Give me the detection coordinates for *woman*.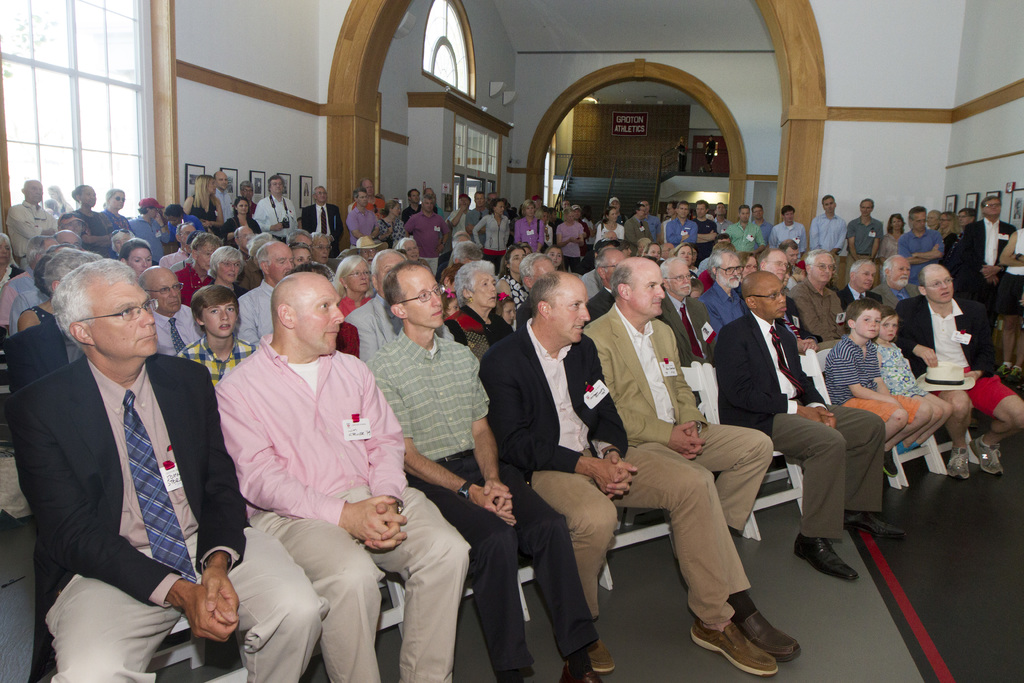
left=221, top=193, right=261, bottom=245.
